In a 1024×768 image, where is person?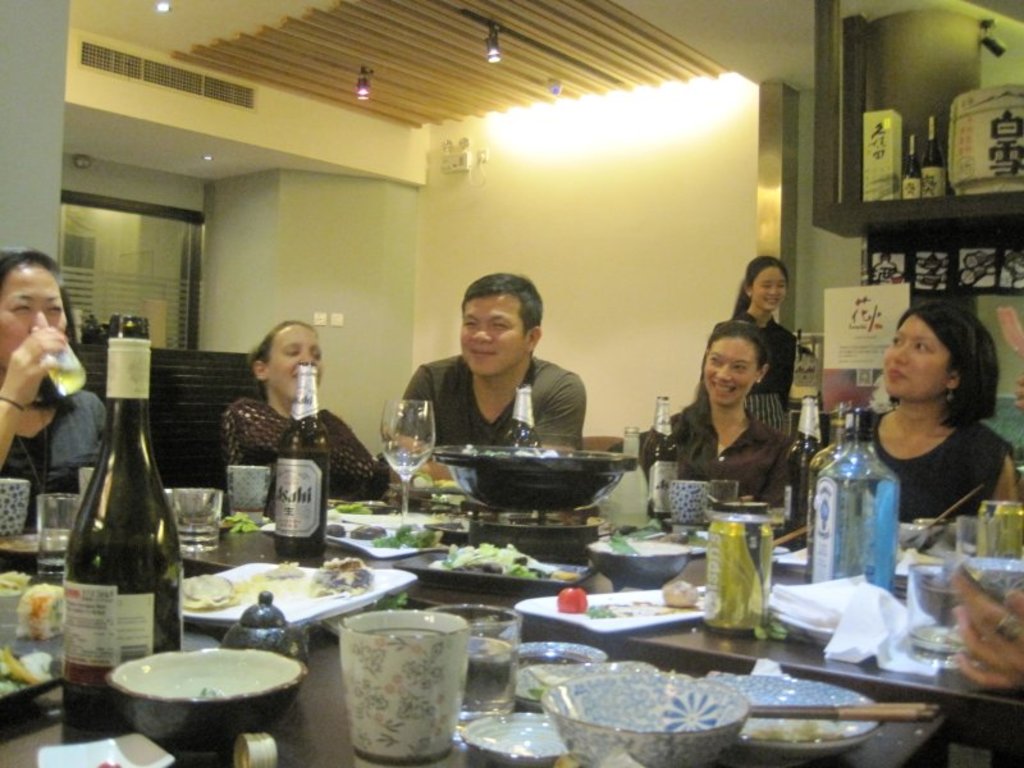
735/255/800/396.
